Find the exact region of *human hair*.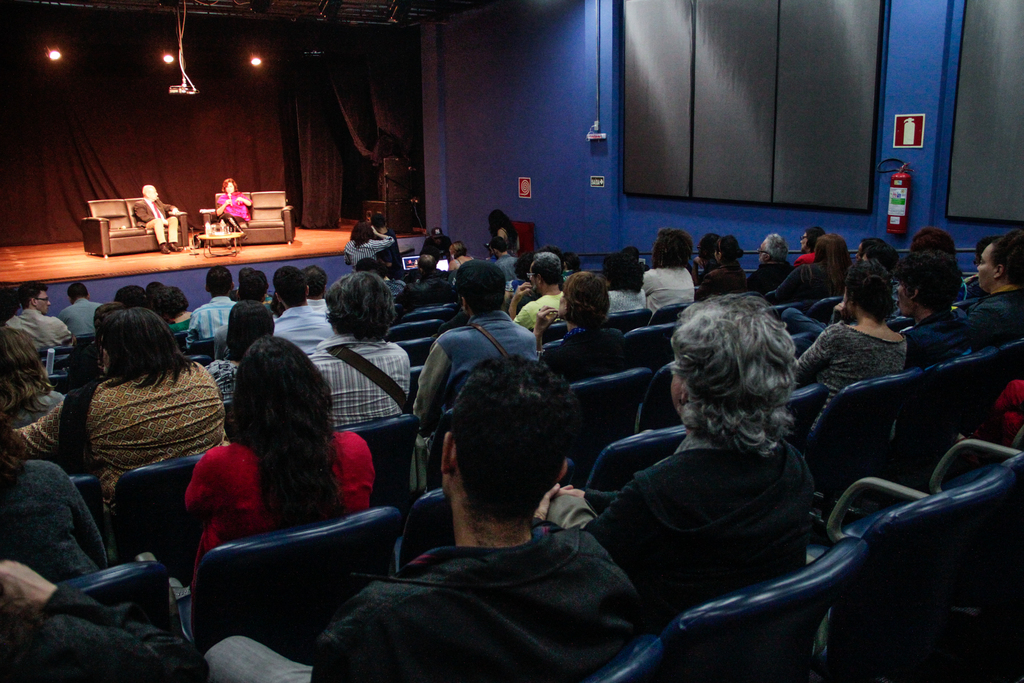
Exact region: (left=222, top=175, right=237, bottom=197).
